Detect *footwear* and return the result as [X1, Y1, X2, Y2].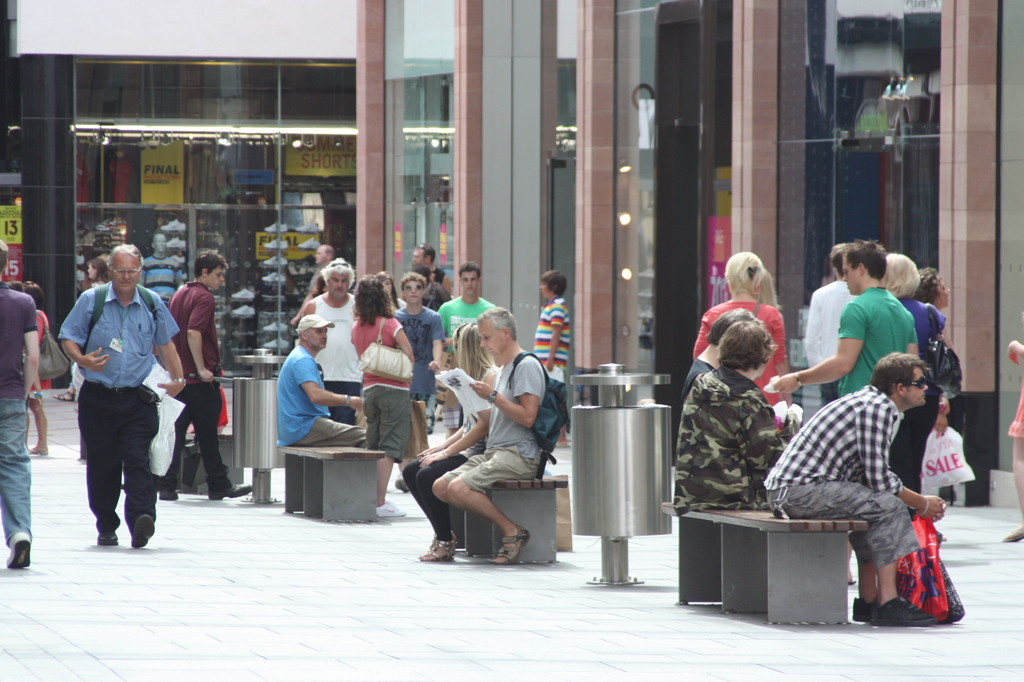
[418, 535, 457, 566].
